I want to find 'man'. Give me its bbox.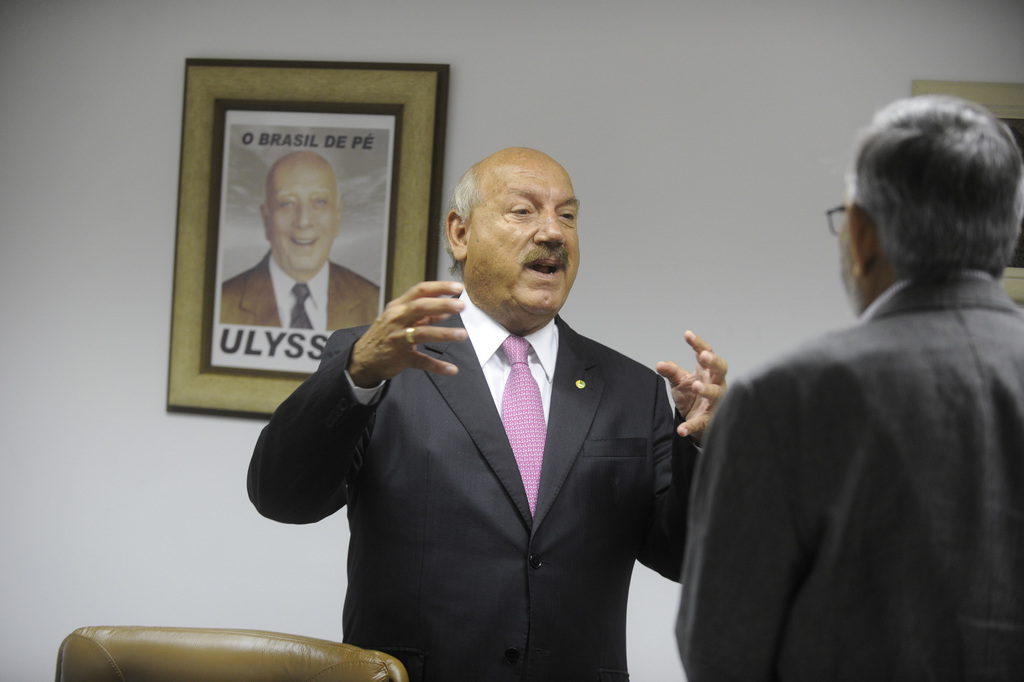
l=215, t=149, r=378, b=329.
